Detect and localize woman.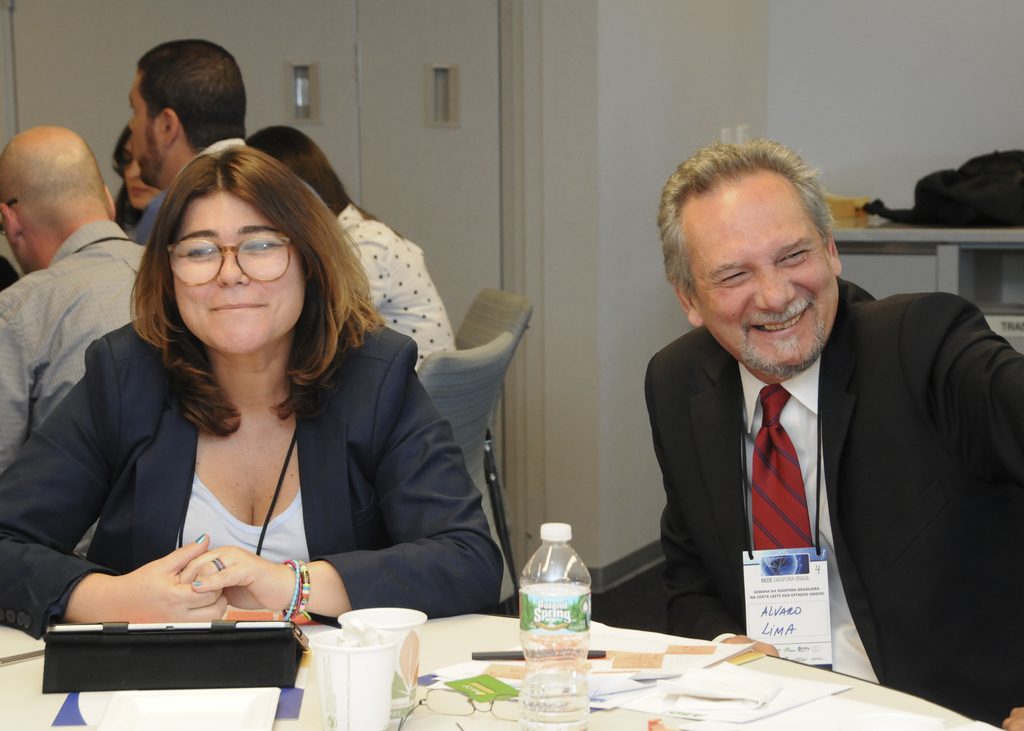
Localized at BBox(115, 125, 163, 233).
